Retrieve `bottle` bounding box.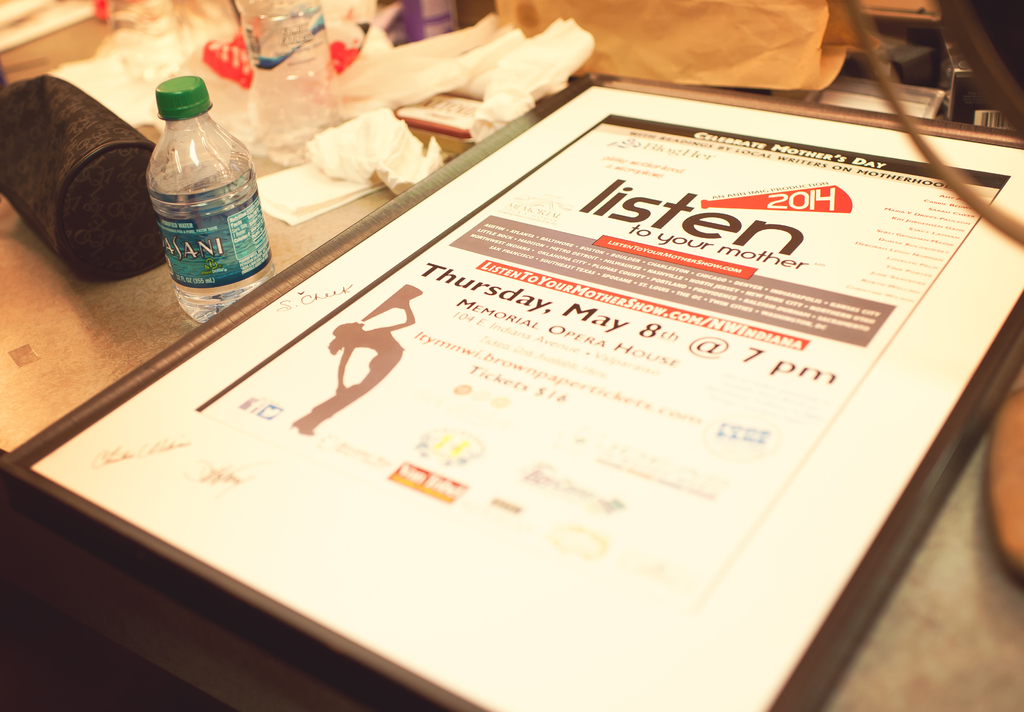
Bounding box: x1=140 y1=72 x2=282 y2=327.
